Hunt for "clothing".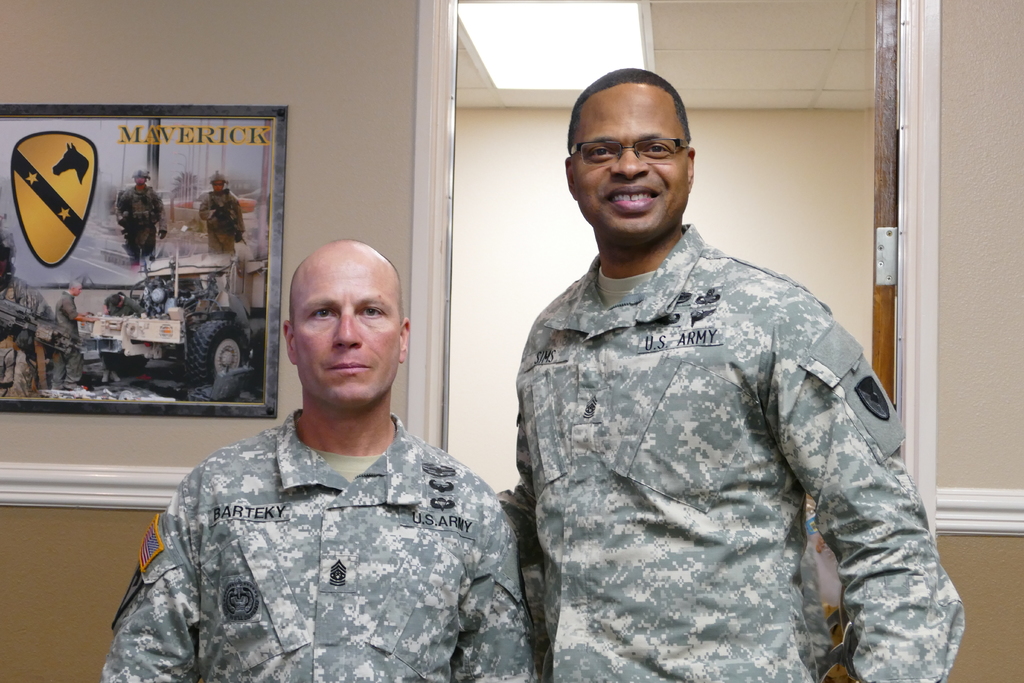
Hunted down at bbox(199, 187, 241, 252).
